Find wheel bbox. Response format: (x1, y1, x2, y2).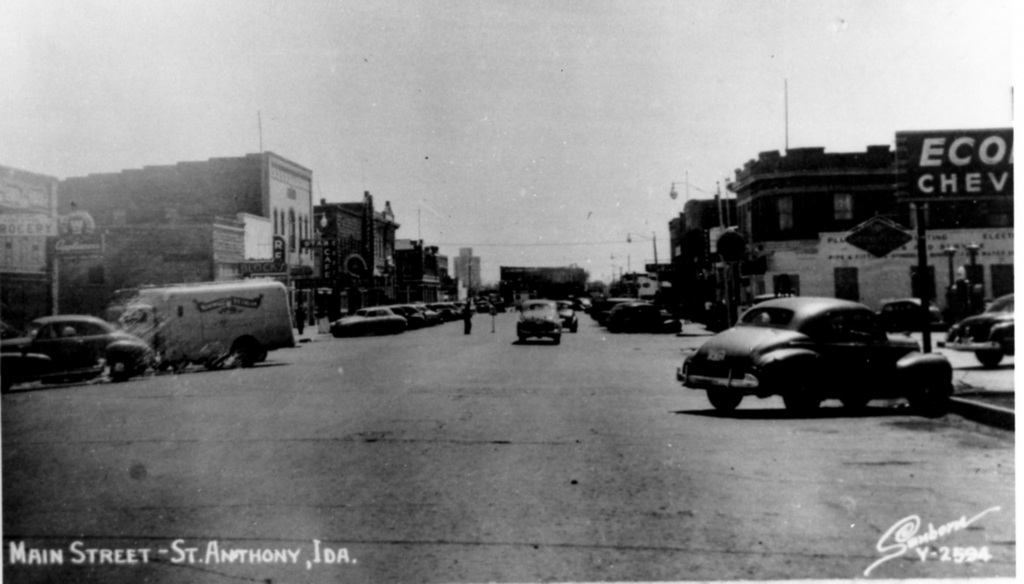
(708, 392, 745, 412).
